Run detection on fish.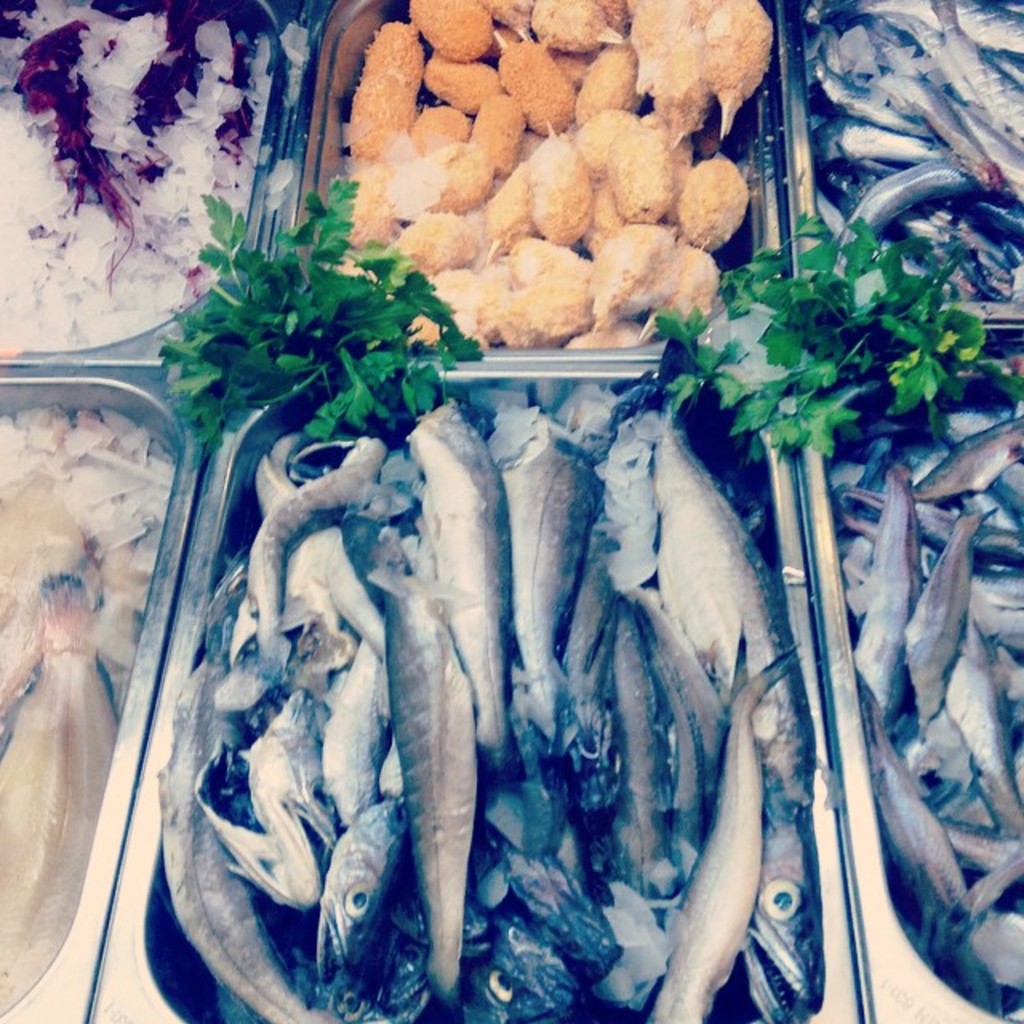
Result: box=[141, 0, 210, 142].
